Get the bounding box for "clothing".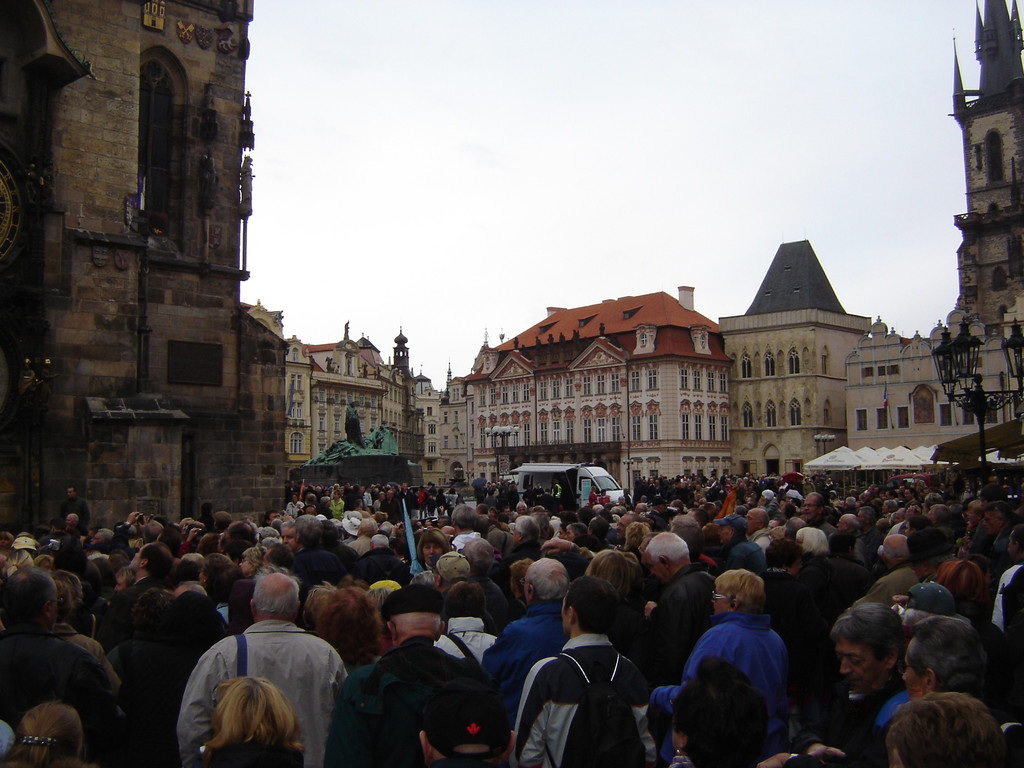
locate(799, 555, 856, 632).
